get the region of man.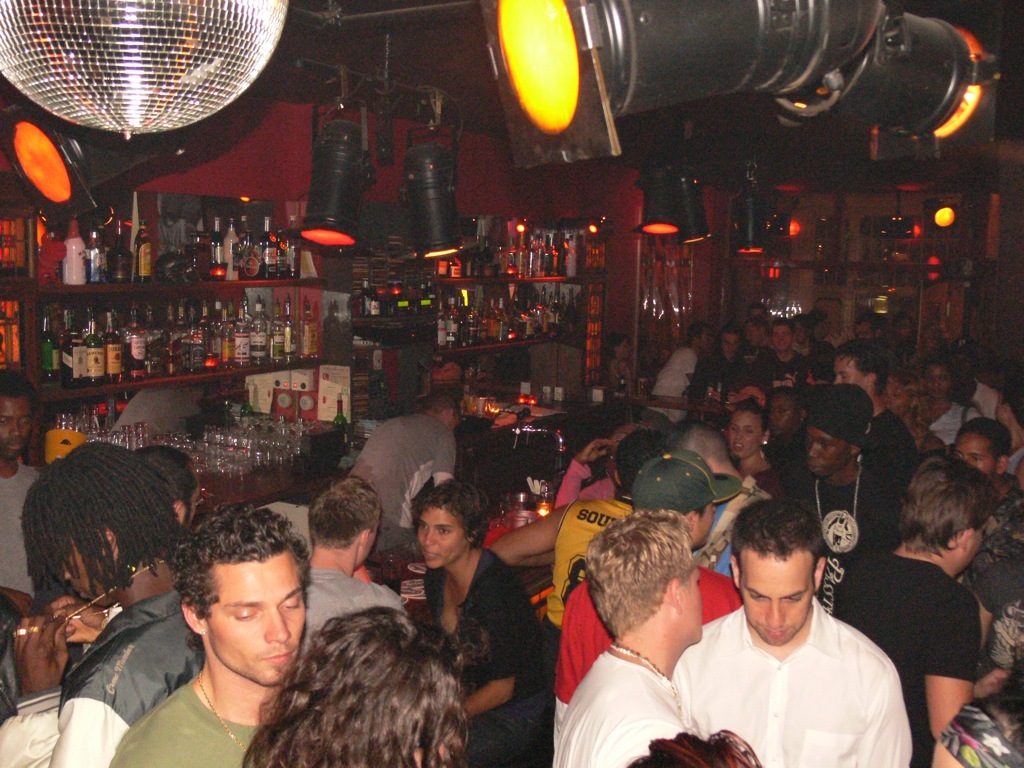
box=[748, 321, 809, 400].
